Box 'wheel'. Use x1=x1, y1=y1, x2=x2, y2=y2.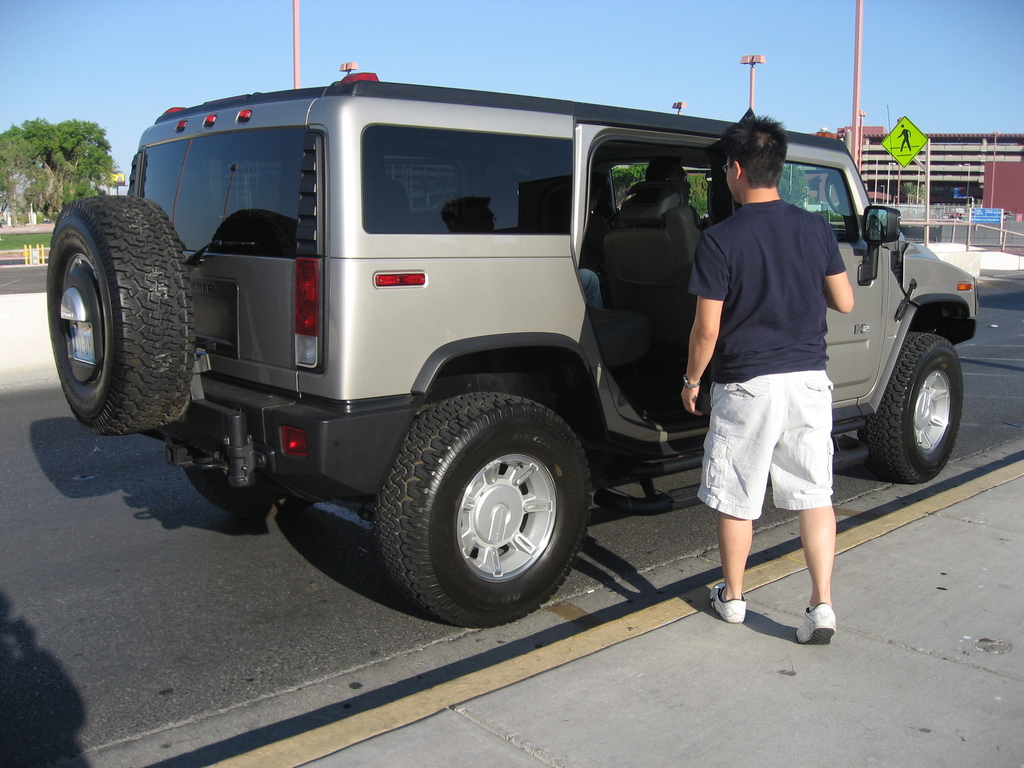
x1=378, y1=399, x2=597, y2=630.
